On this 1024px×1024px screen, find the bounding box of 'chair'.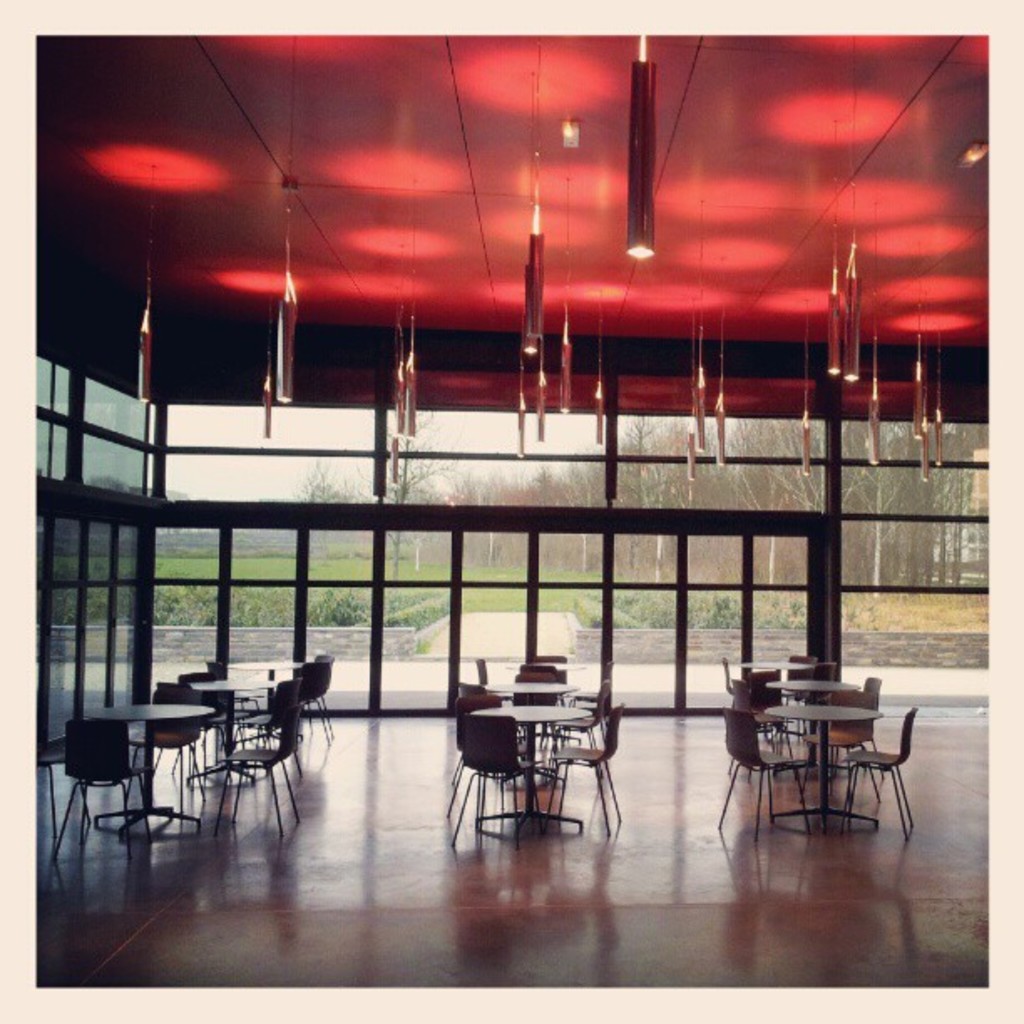
Bounding box: {"x1": 838, "y1": 698, "x2": 934, "y2": 850}.
